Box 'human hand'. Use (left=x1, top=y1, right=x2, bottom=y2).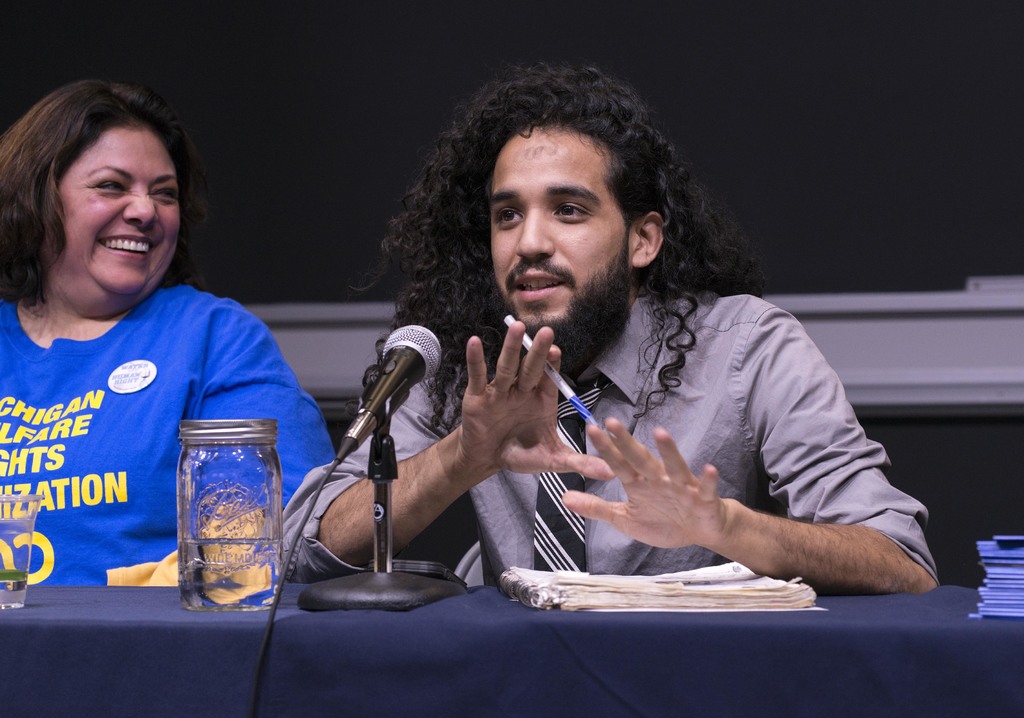
(left=560, top=415, right=733, bottom=552).
